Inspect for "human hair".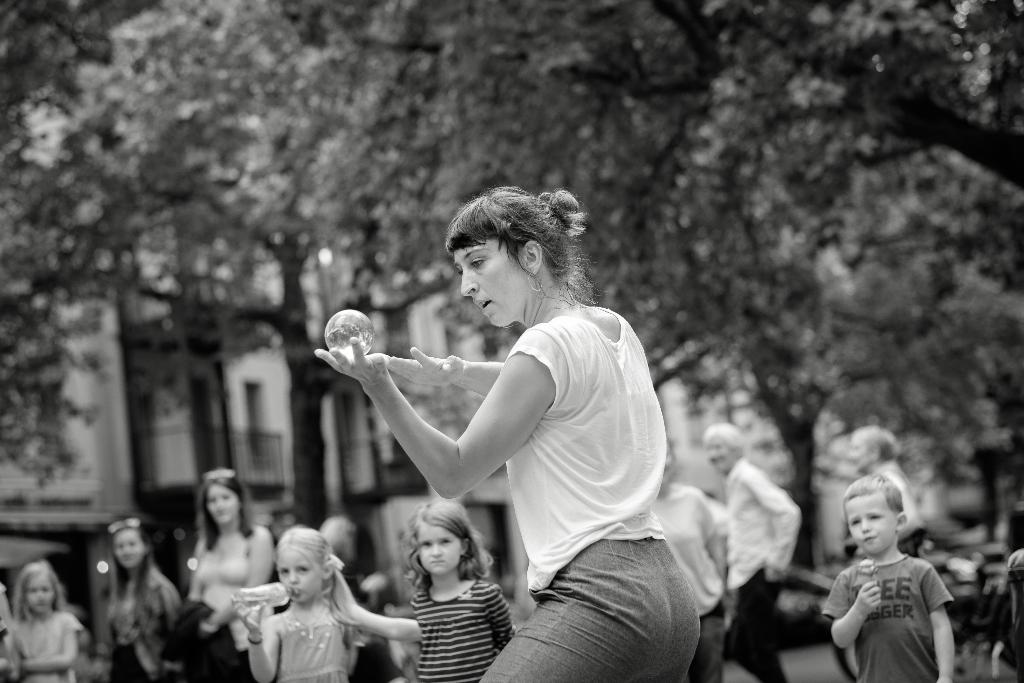
Inspection: select_region(109, 518, 155, 609).
